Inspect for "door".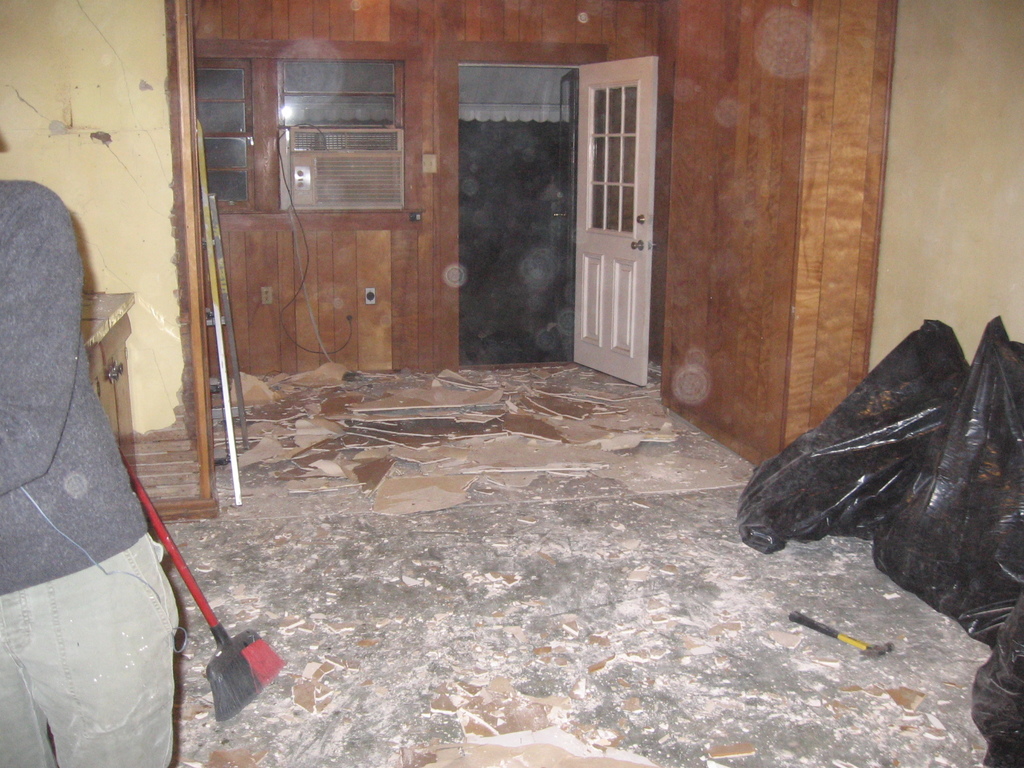
Inspection: bbox=[564, 61, 657, 369].
